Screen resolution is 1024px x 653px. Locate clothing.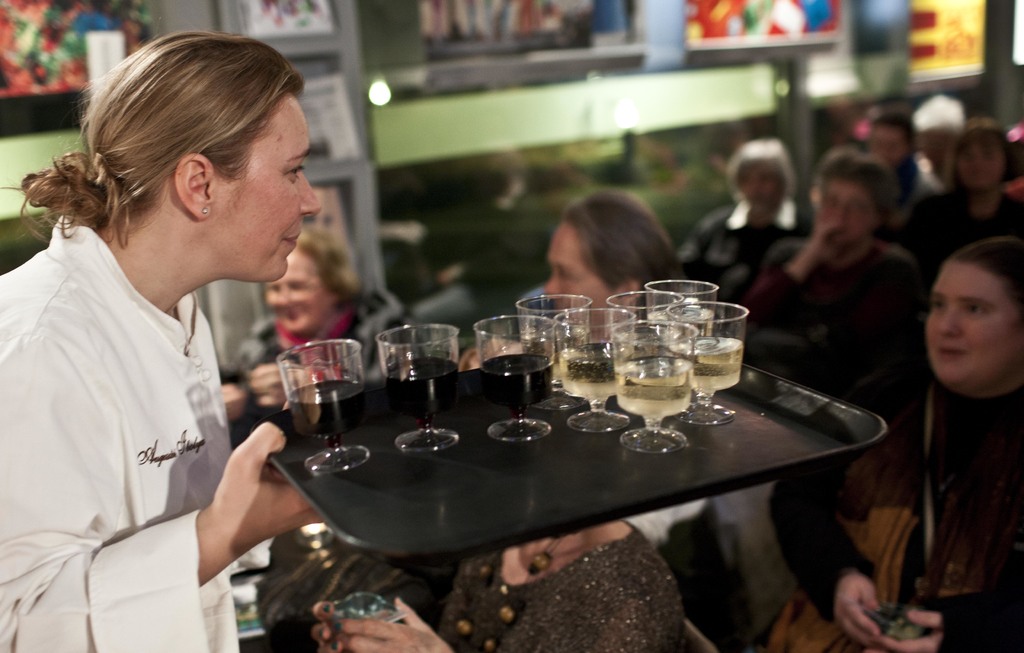
rect(0, 207, 275, 649).
